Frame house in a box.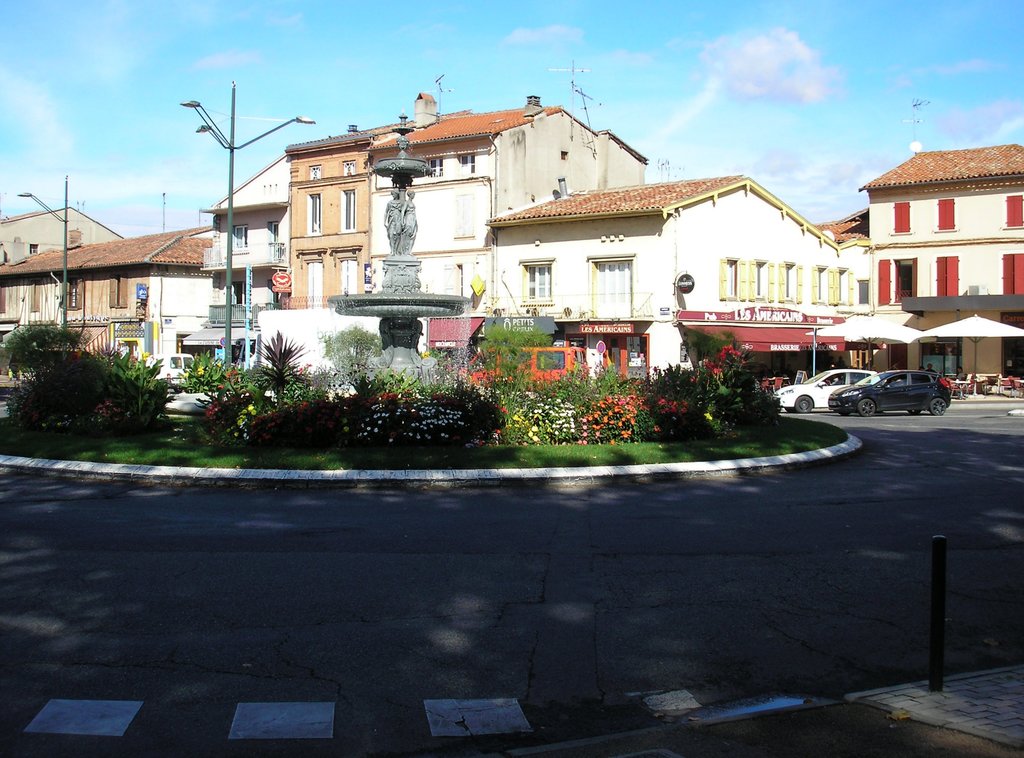
250 117 417 317.
